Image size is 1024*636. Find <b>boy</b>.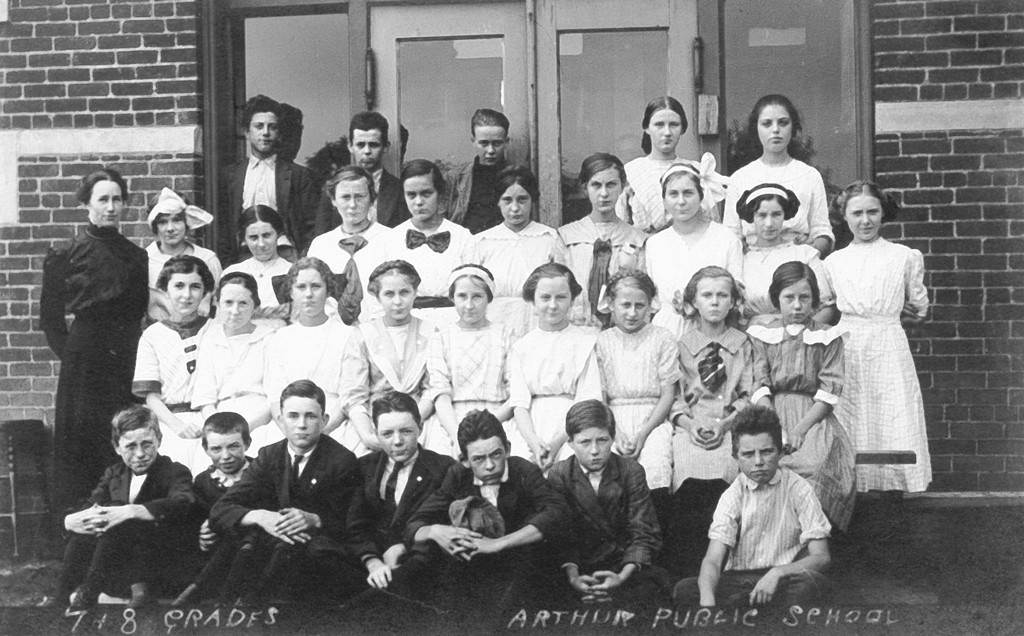
[x1=123, y1=409, x2=253, y2=608].
